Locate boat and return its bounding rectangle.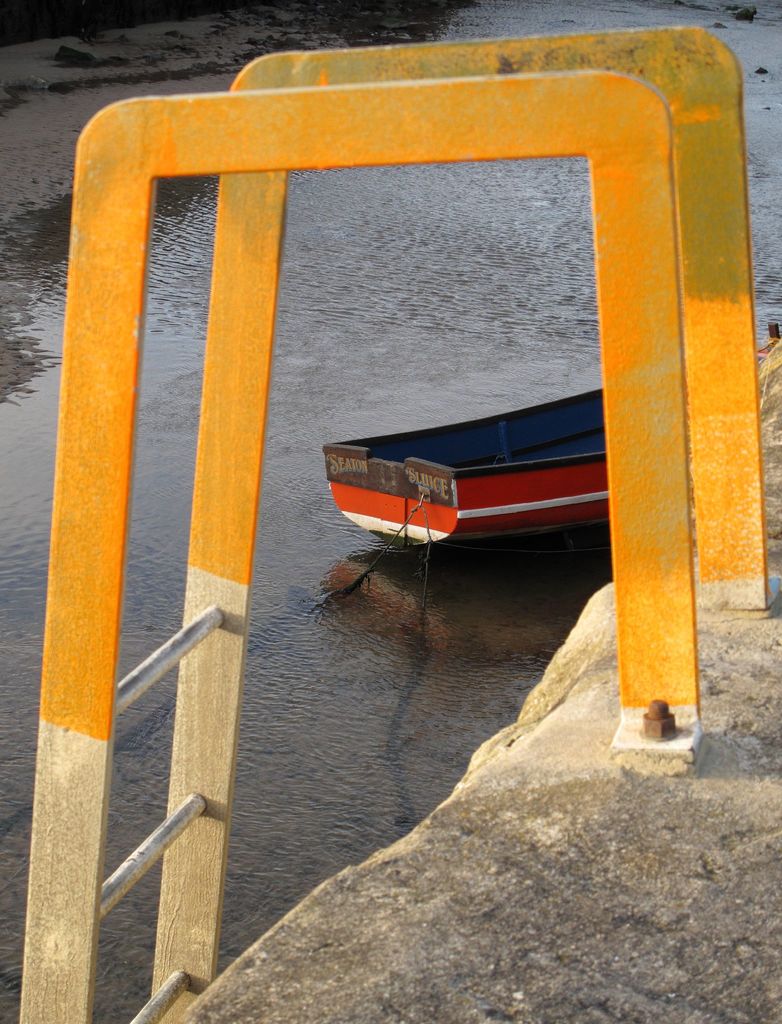
[318, 388, 612, 560].
